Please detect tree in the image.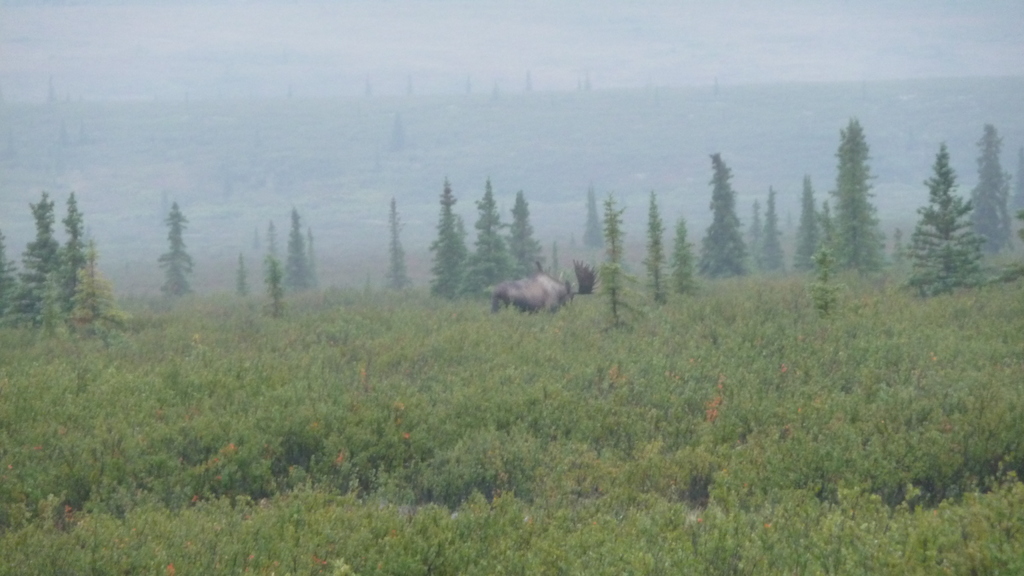
x1=156, y1=197, x2=202, y2=307.
